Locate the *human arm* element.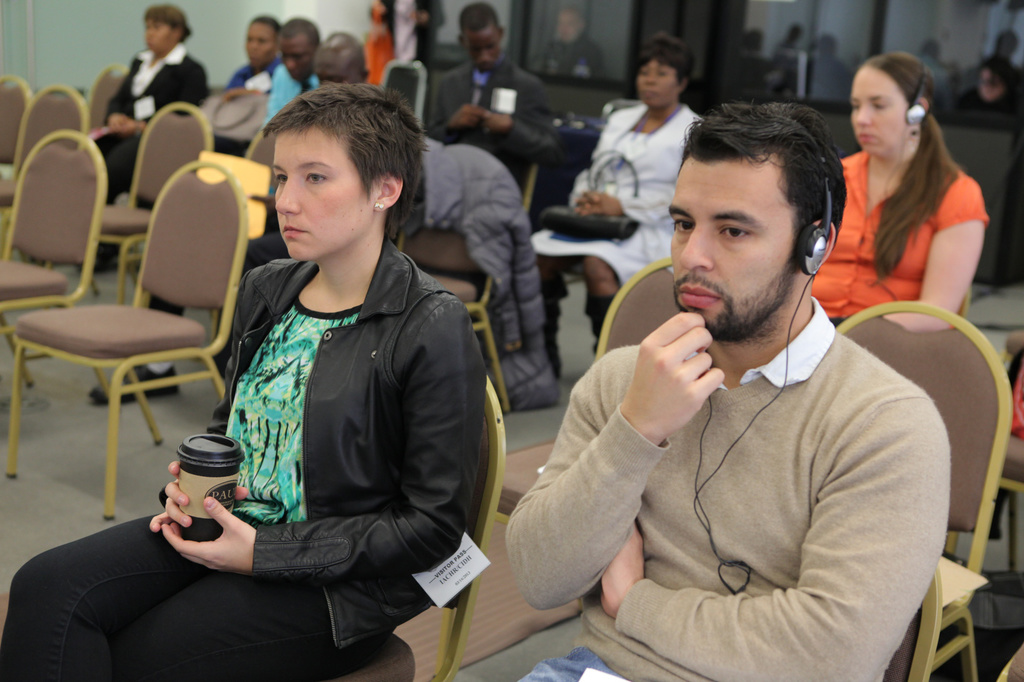
Element bbox: x1=527 y1=368 x2=667 y2=634.
